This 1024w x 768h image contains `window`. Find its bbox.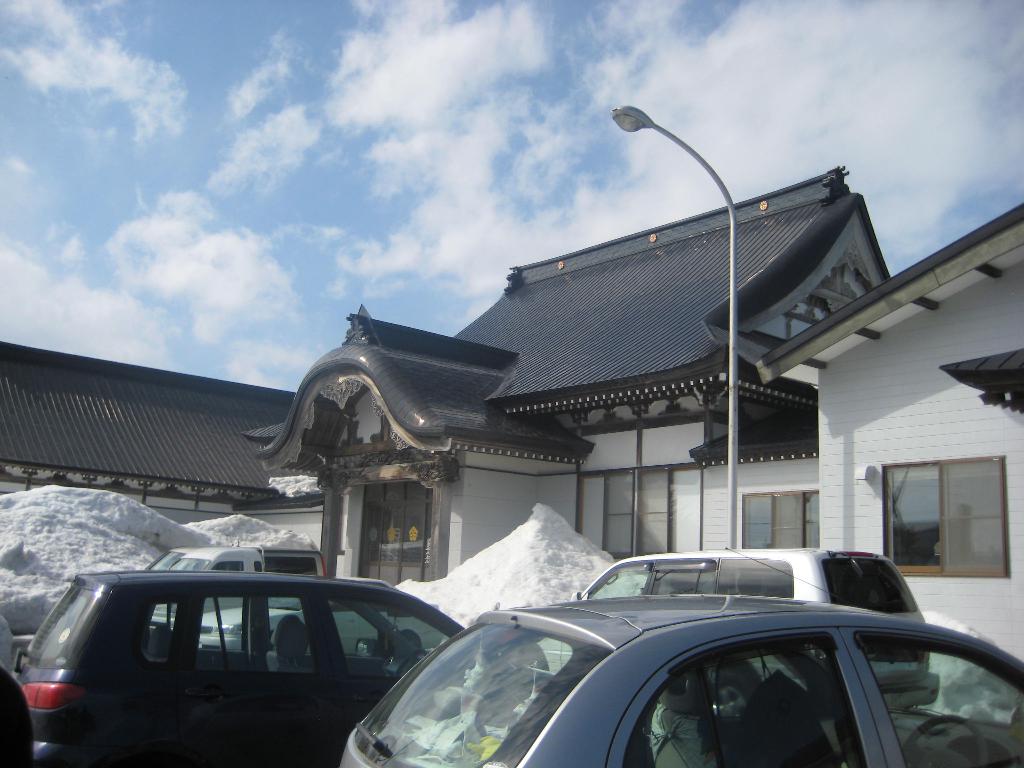
x1=650, y1=561, x2=718, y2=595.
